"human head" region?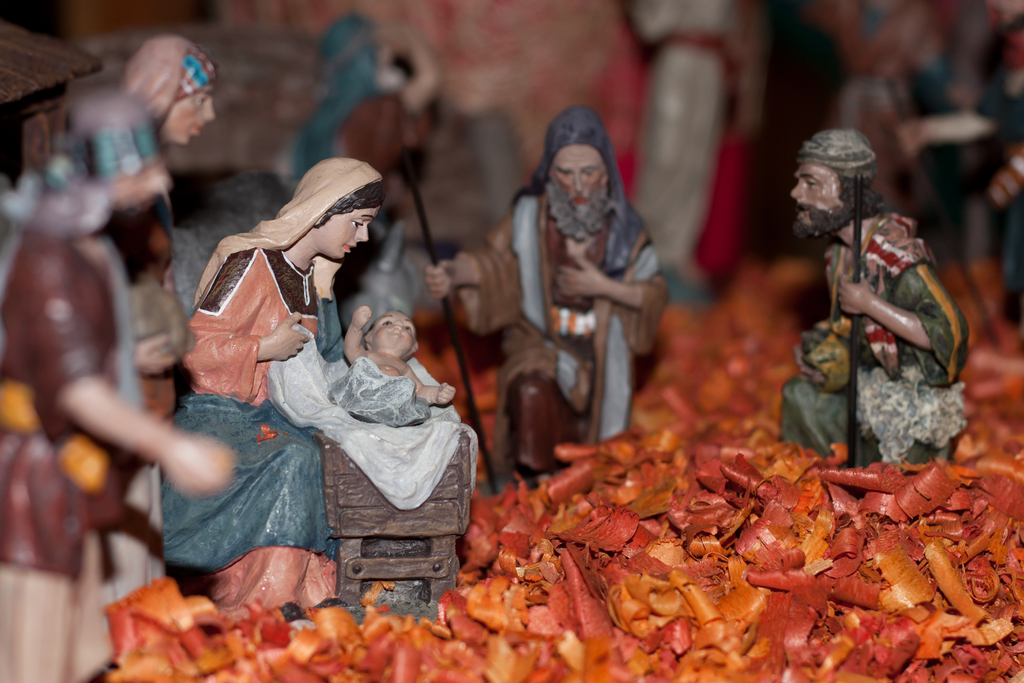
334, 26, 412, 88
